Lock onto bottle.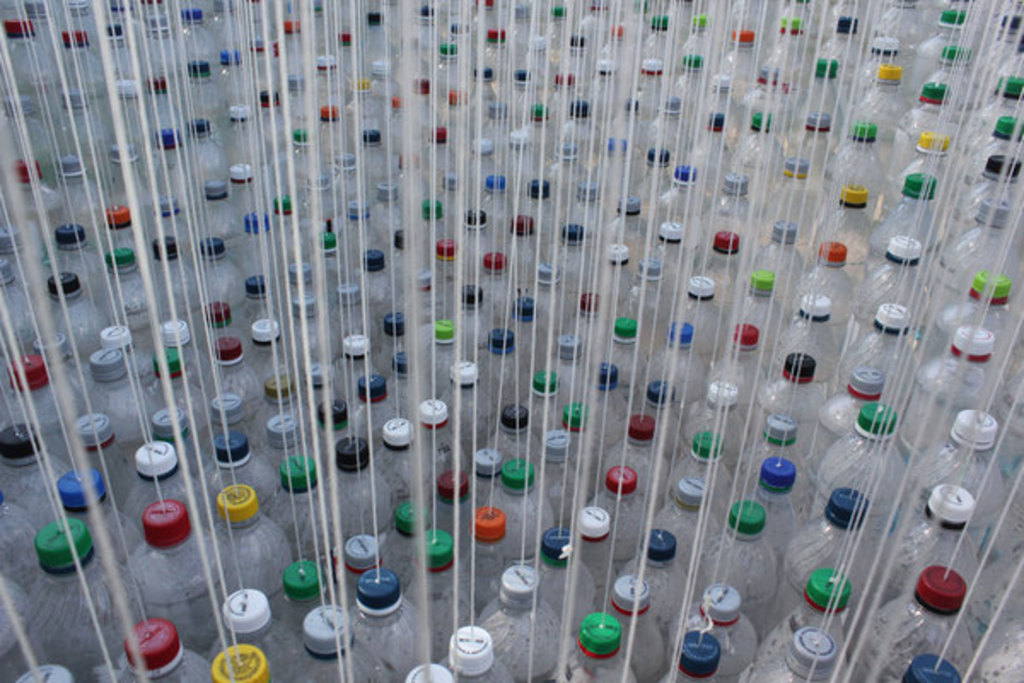
Locked: detection(831, 0, 876, 39).
